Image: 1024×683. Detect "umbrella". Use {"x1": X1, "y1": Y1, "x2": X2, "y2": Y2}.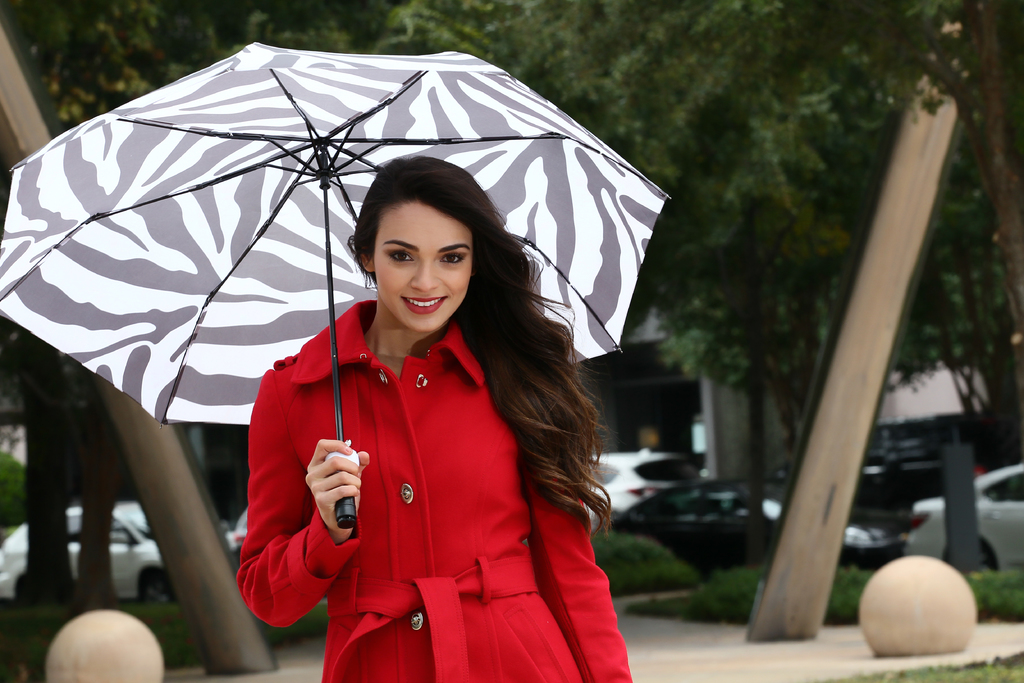
{"x1": 0, "y1": 45, "x2": 673, "y2": 531}.
